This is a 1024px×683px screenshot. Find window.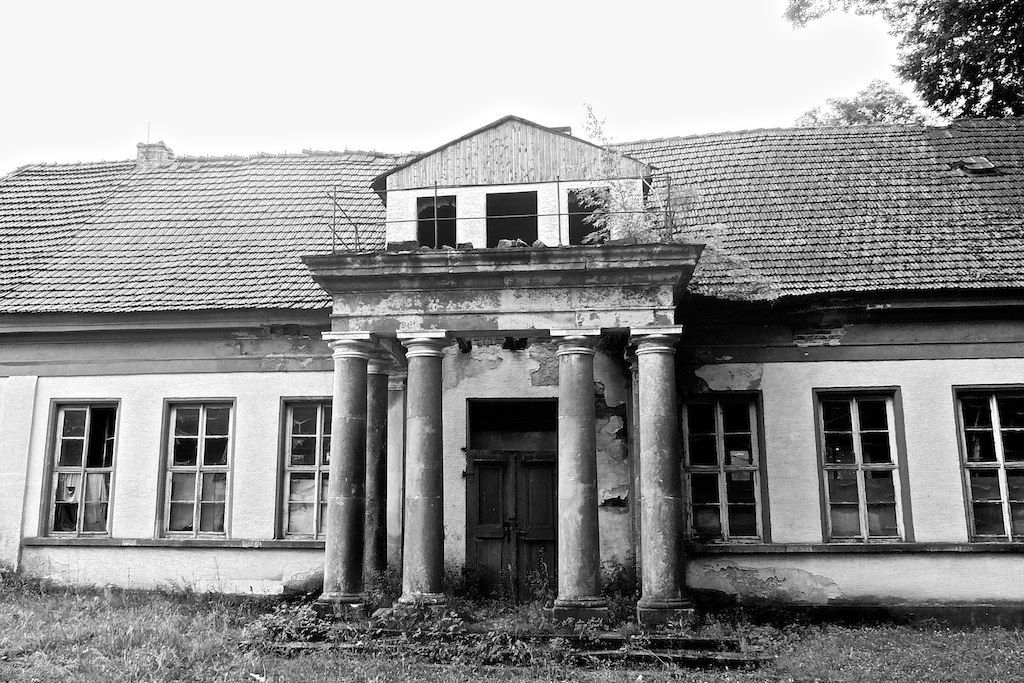
Bounding box: <box>281,393,350,542</box>.
